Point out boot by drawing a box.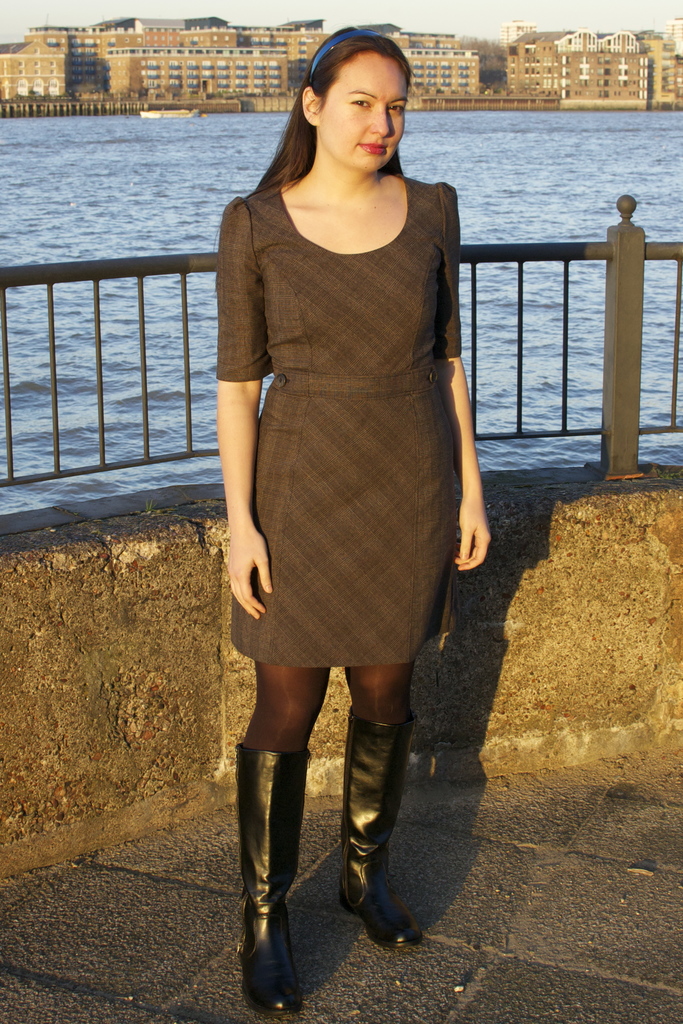
337, 709, 418, 950.
